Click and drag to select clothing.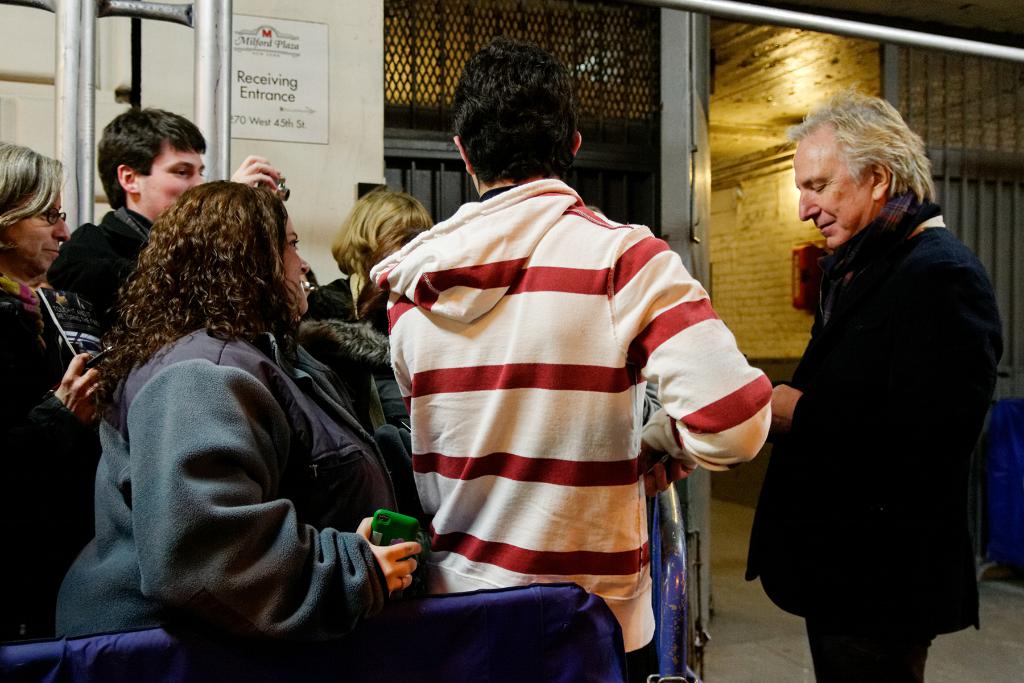
Selection: locate(381, 151, 739, 631).
